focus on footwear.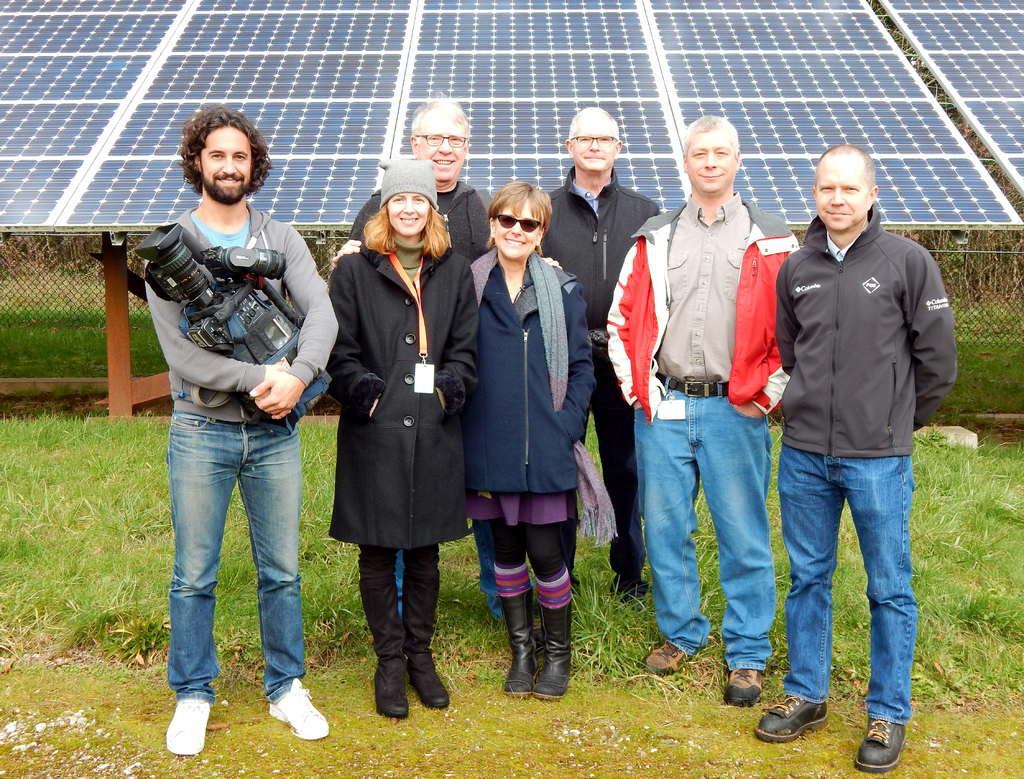
Focused at box(722, 666, 769, 714).
